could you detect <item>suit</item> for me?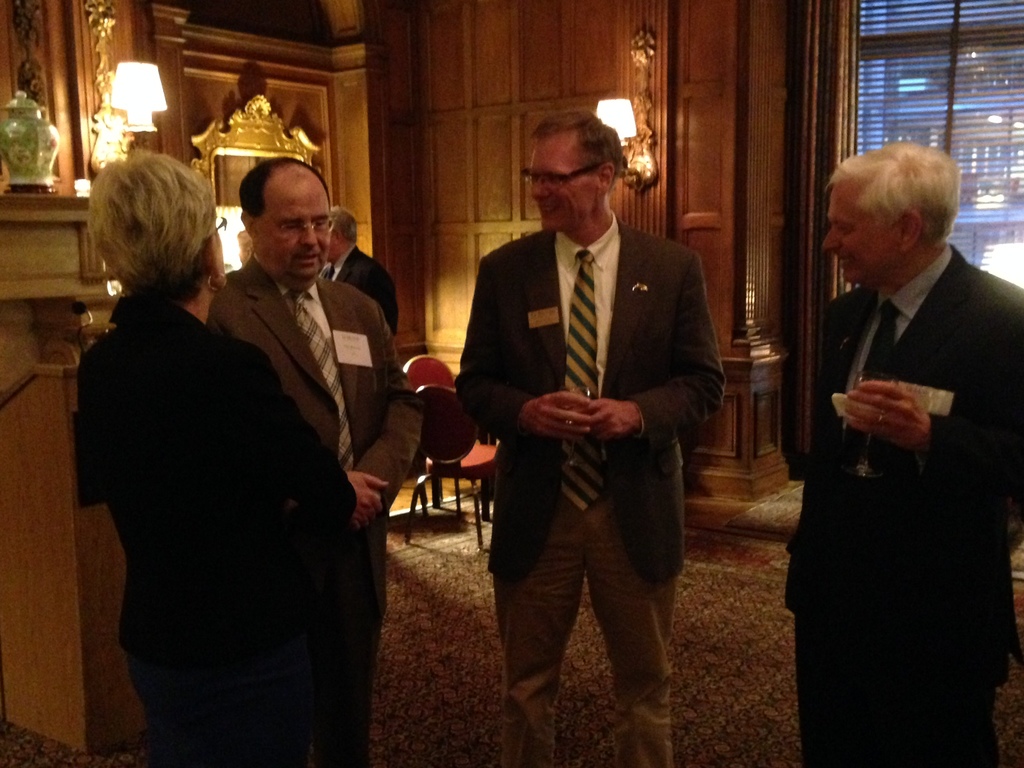
Detection result: detection(466, 96, 723, 767).
